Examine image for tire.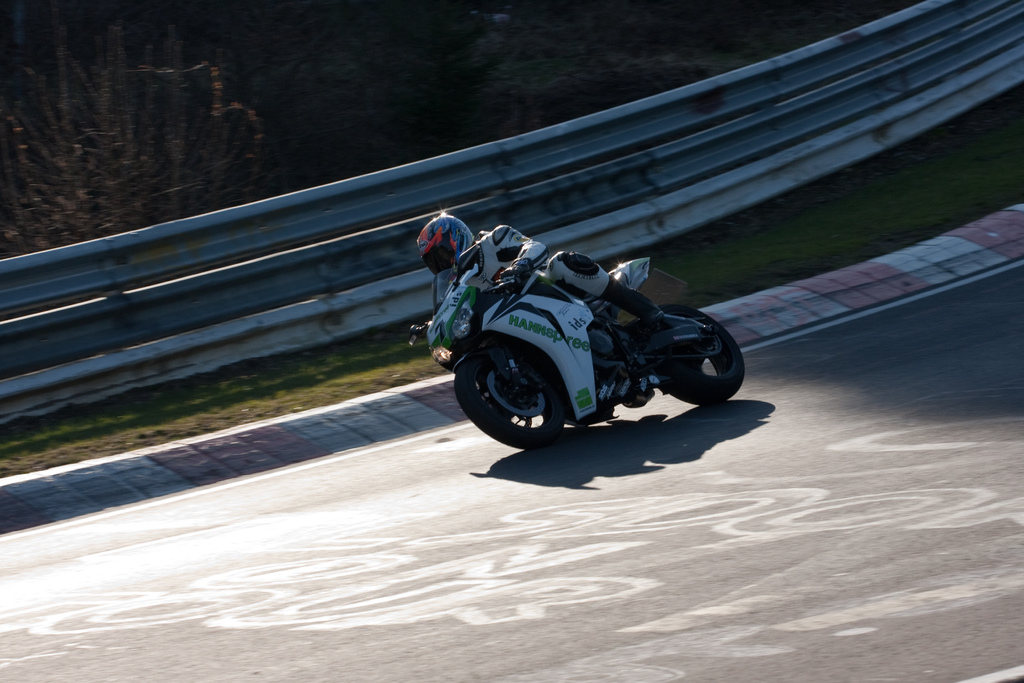
Examination result: x1=641 y1=304 x2=751 y2=401.
